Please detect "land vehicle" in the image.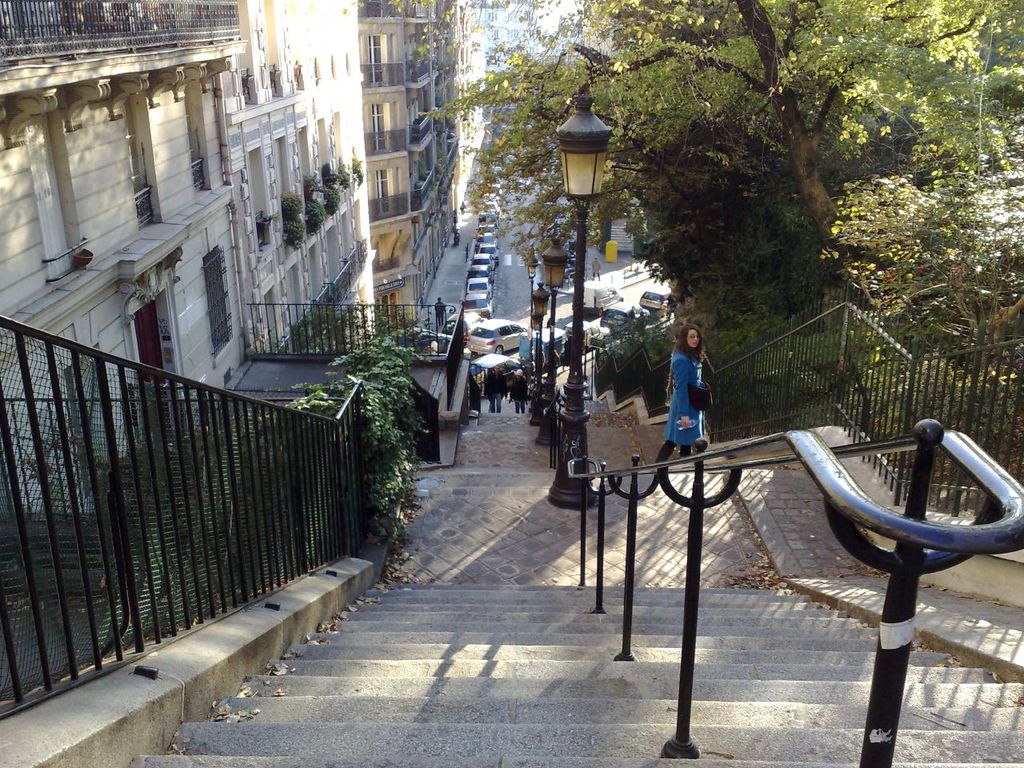
left=474, top=241, right=501, bottom=267.
